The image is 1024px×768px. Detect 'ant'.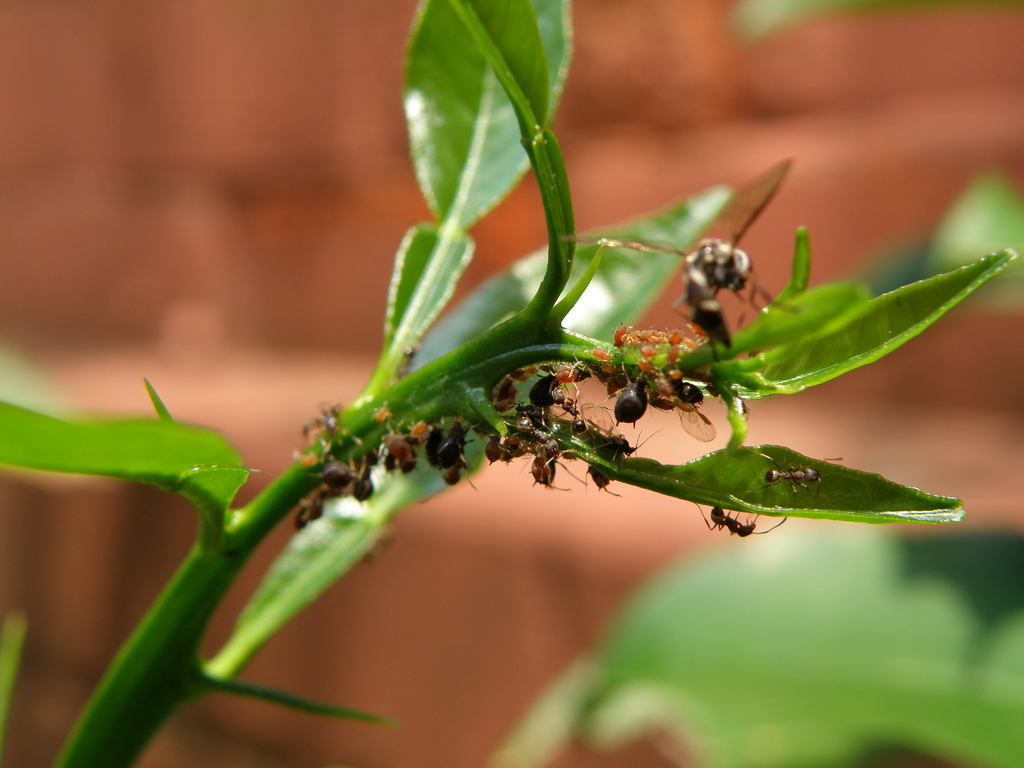
Detection: locate(692, 501, 791, 541).
